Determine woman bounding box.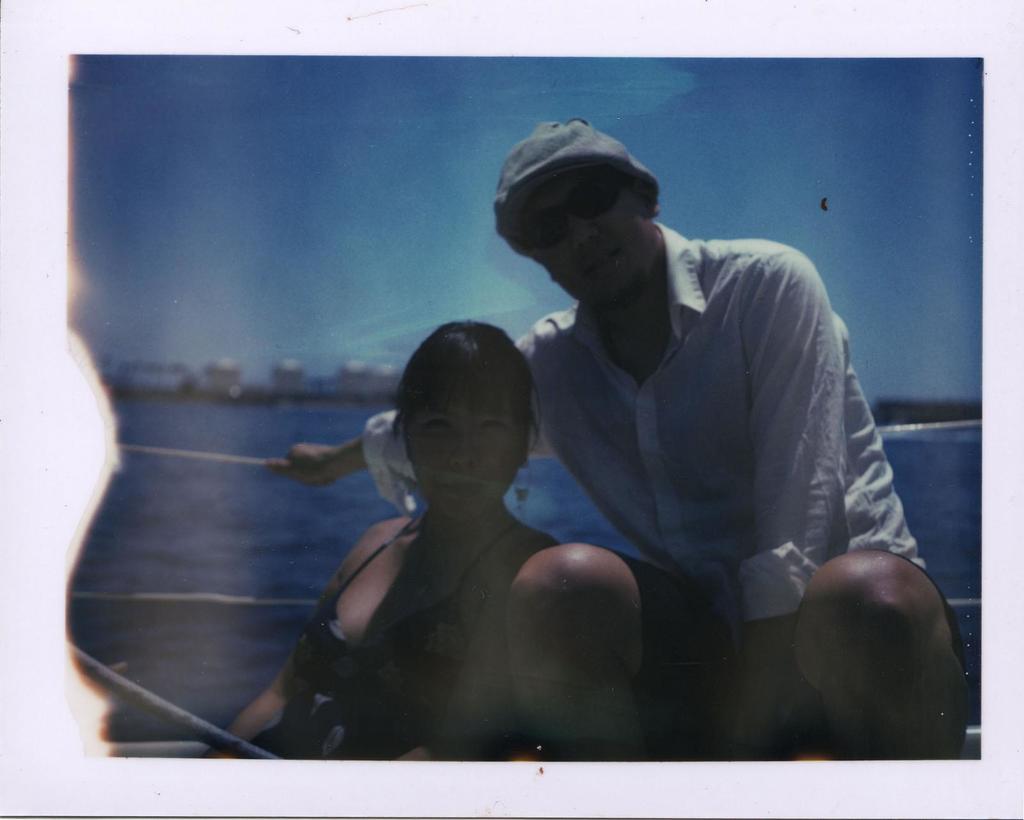
Determined: [x1=223, y1=317, x2=560, y2=763].
